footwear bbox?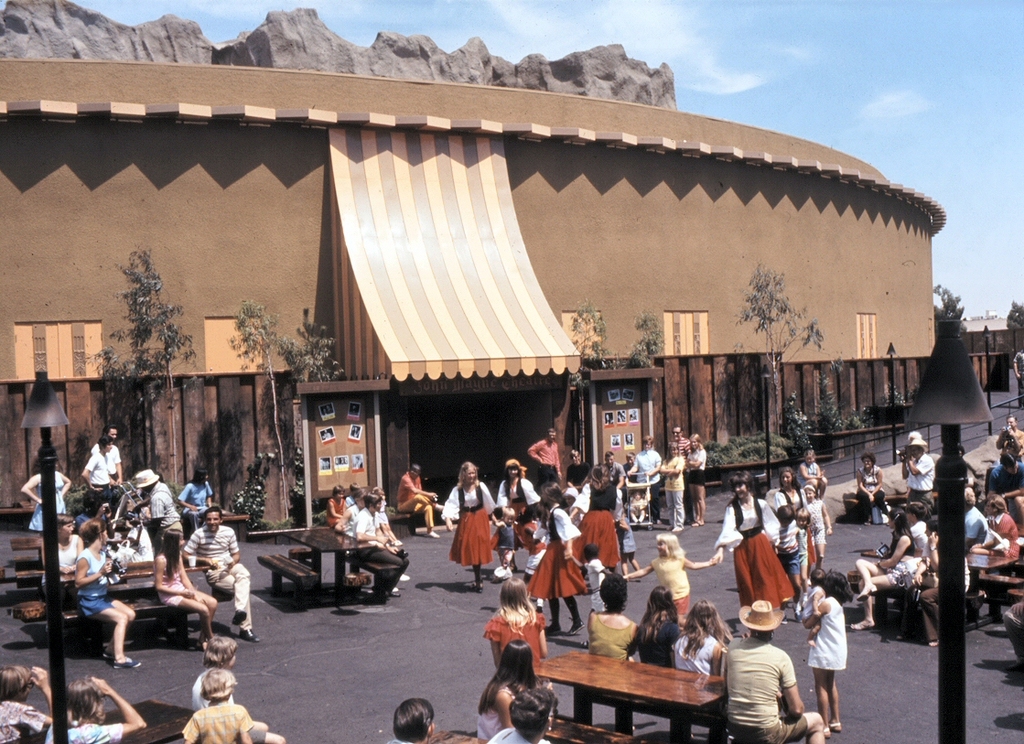
[240, 630, 260, 644]
